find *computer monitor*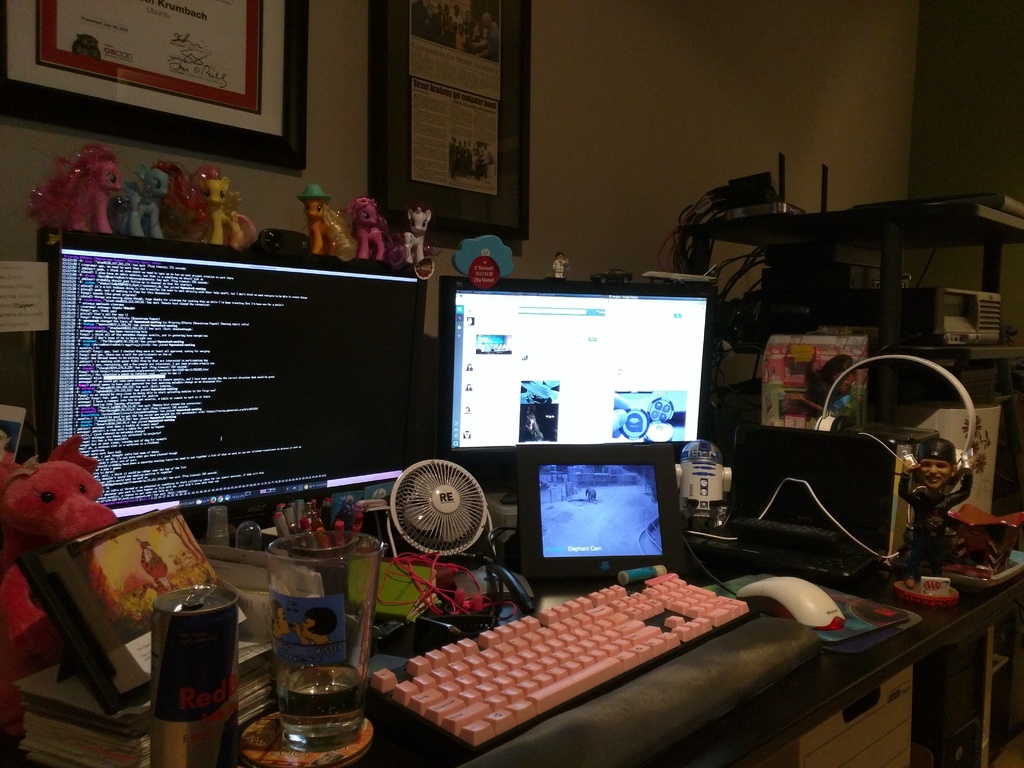
pyautogui.locateOnScreen(39, 245, 438, 533)
